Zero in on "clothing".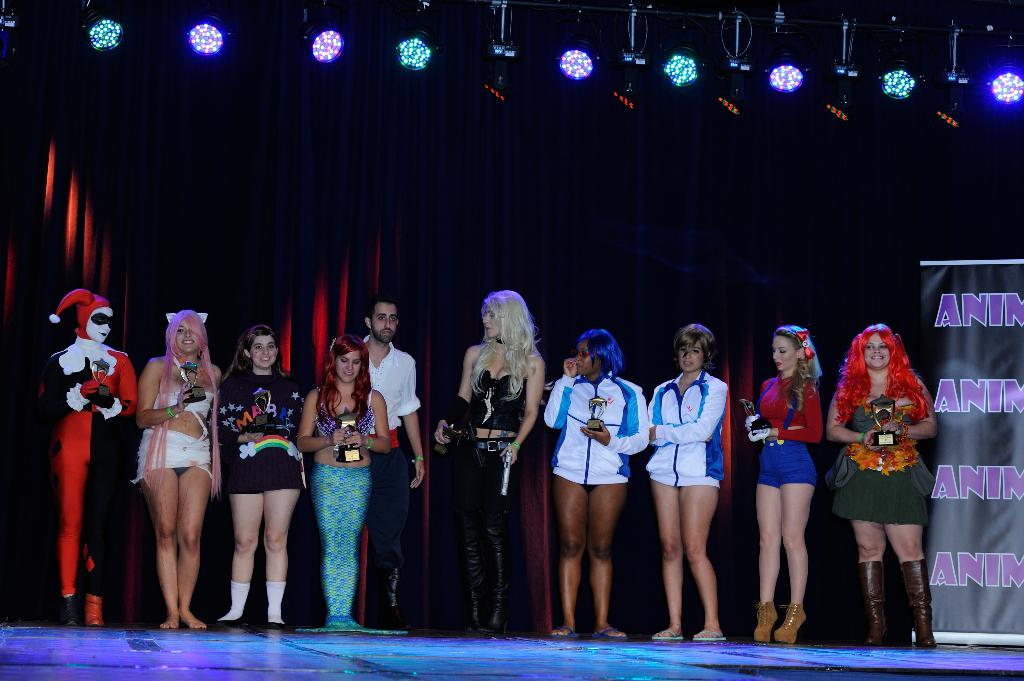
Zeroed in: box(644, 380, 722, 487).
